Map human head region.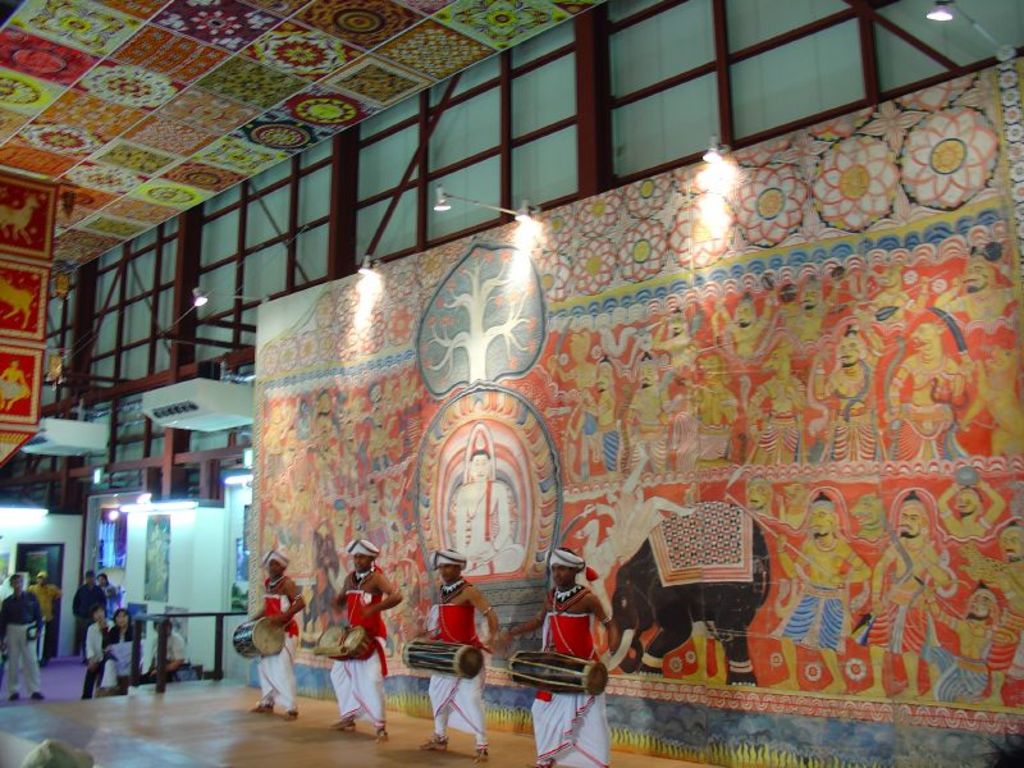
Mapped to rect(1001, 526, 1023, 562).
